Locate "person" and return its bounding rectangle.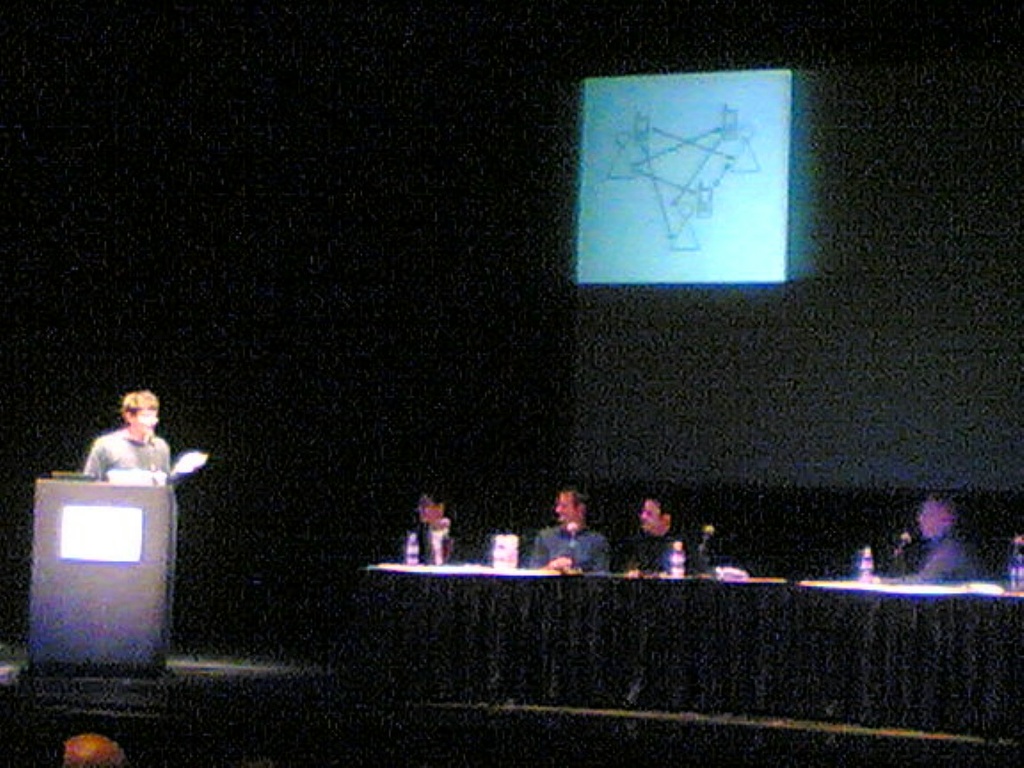
BBox(84, 388, 210, 494).
